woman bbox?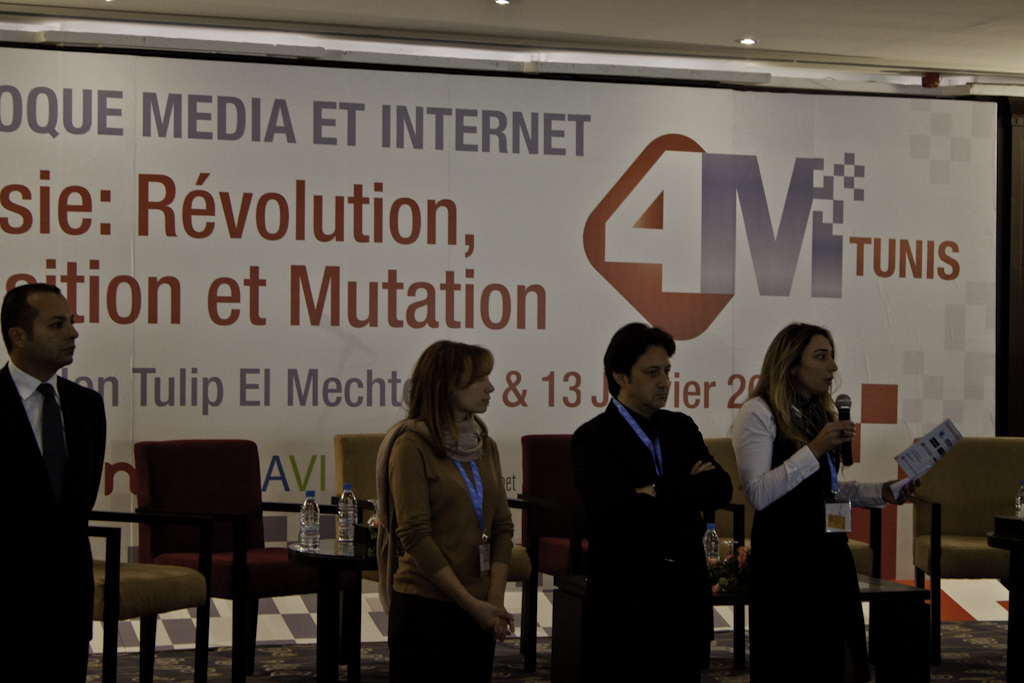
x1=372 y1=338 x2=518 y2=681
